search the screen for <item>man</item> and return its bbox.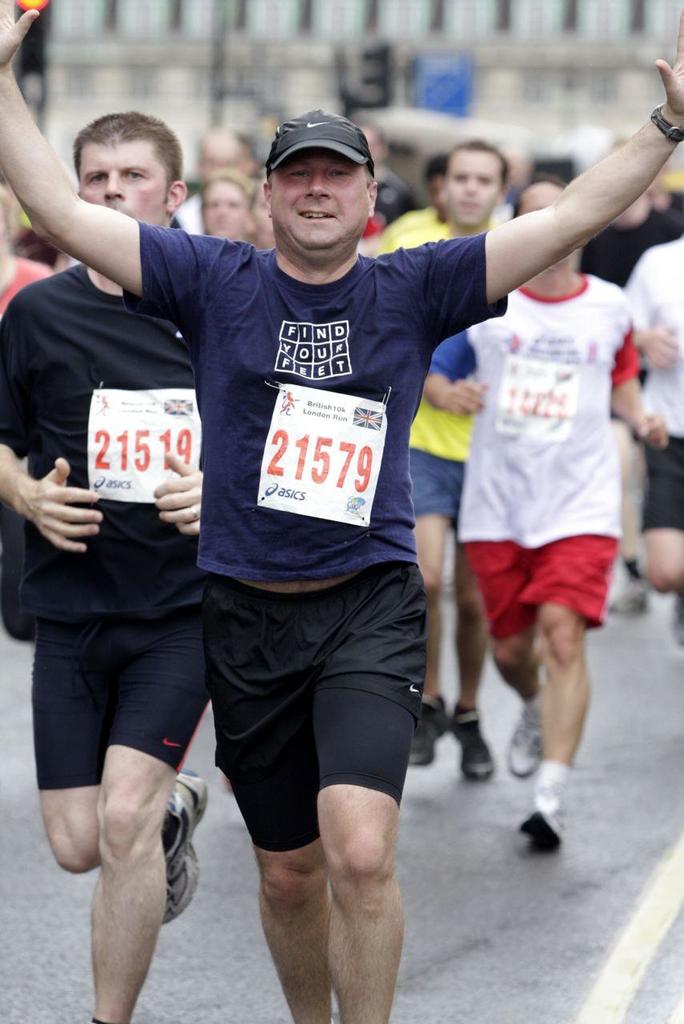
Found: {"x1": 0, "y1": 105, "x2": 238, "y2": 1015}.
